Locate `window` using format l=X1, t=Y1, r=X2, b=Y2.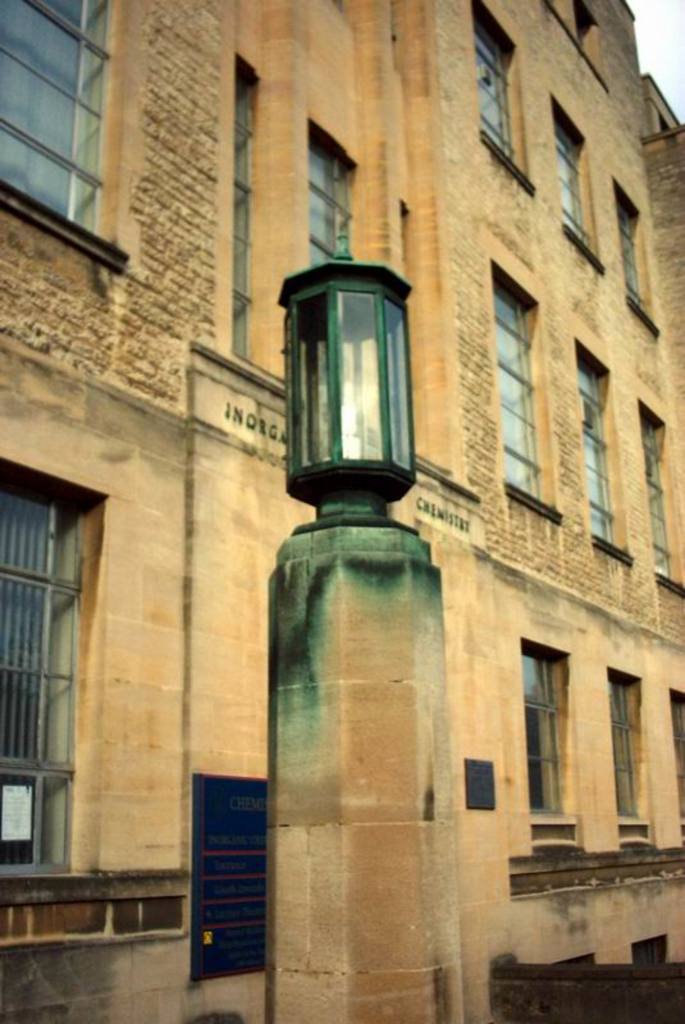
l=606, t=668, r=653, b=852.
